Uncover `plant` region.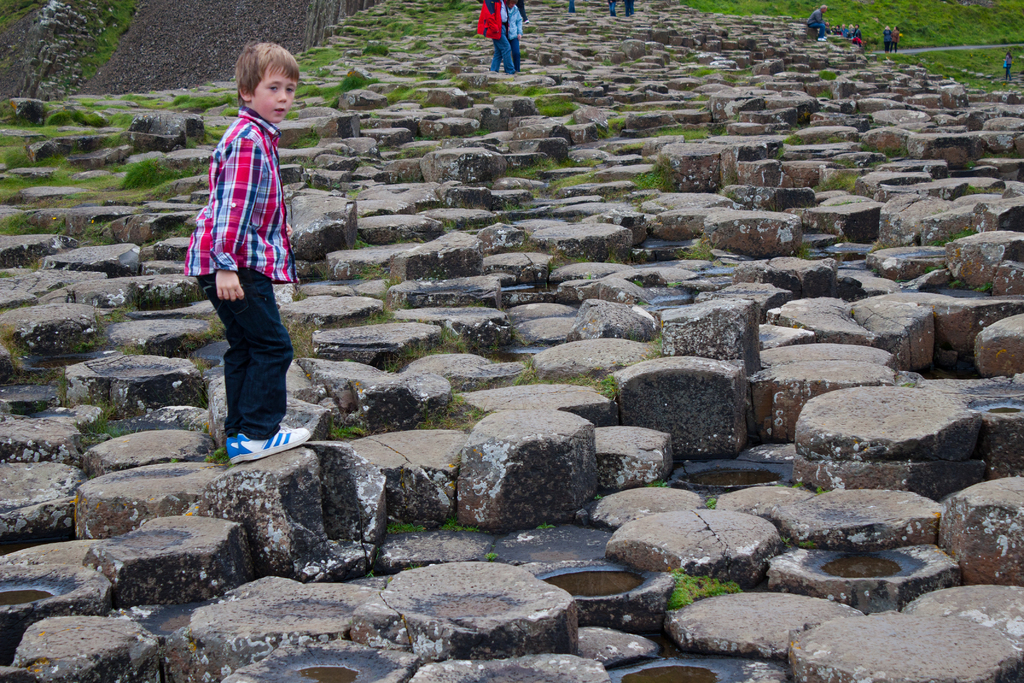
Uncovered: rect(797, 242, 808, 261).
